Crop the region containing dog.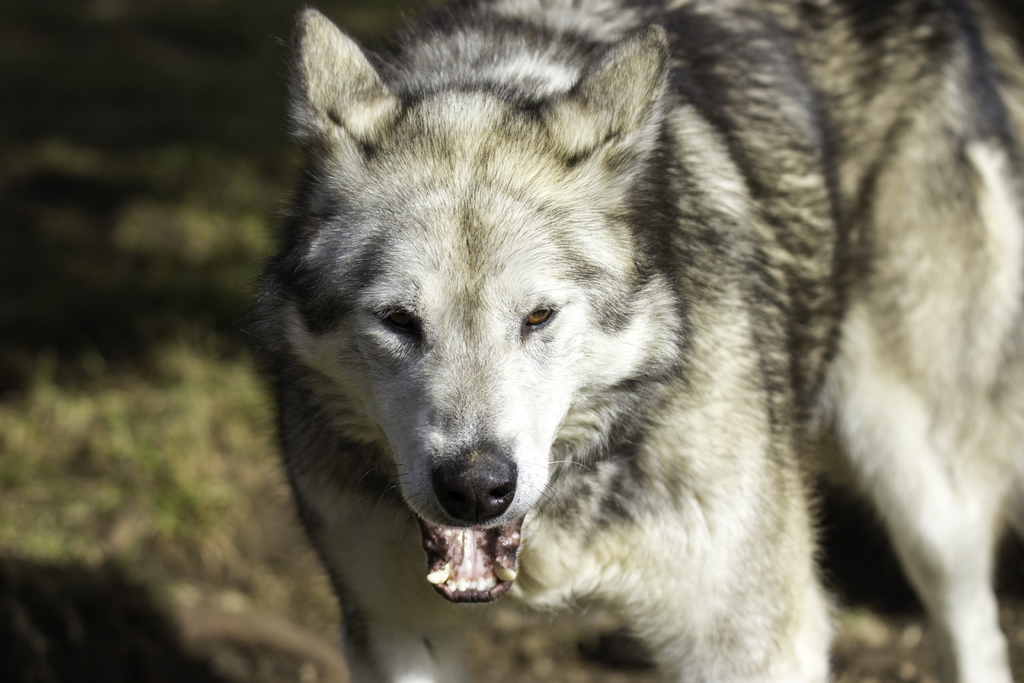
Crop region: BBox(244, 0, 1023, 682).
